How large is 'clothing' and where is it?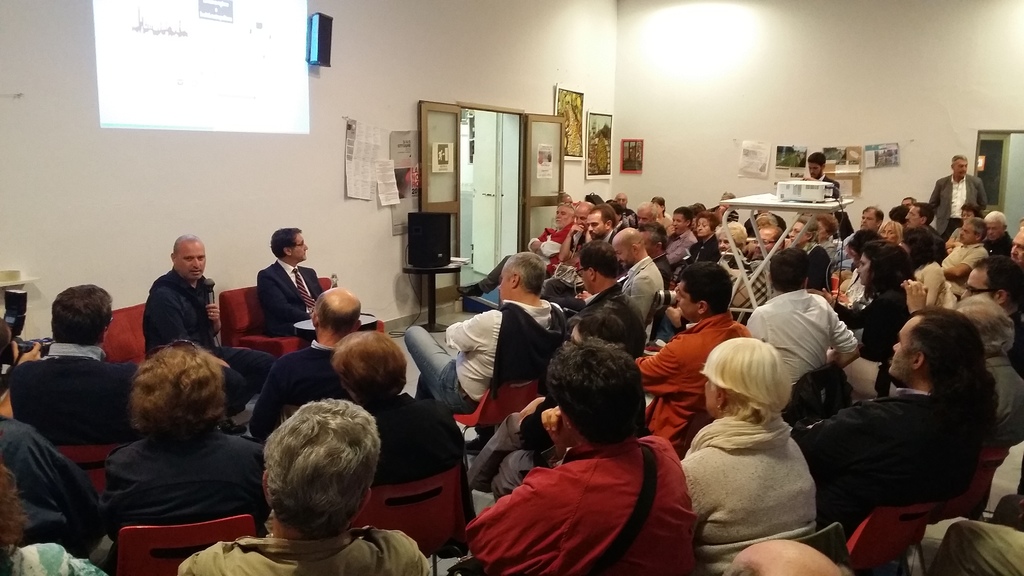
Bounding box: pyautogui.locateOnScreen(403, 294, 567, 416).
